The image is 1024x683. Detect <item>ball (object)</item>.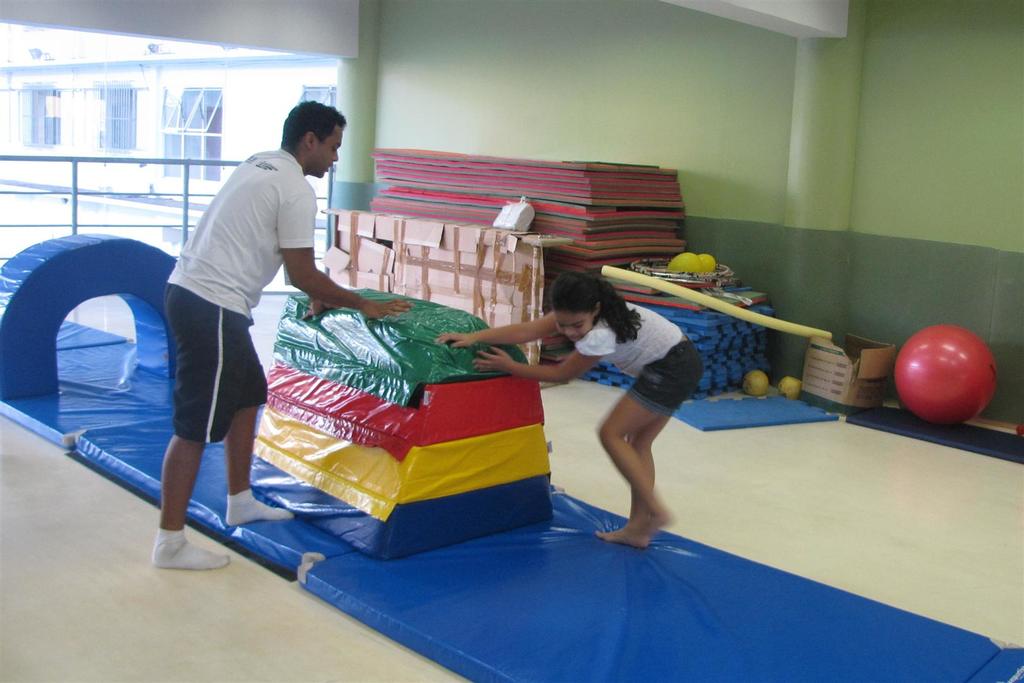
Detection: 673,257,700,272.
